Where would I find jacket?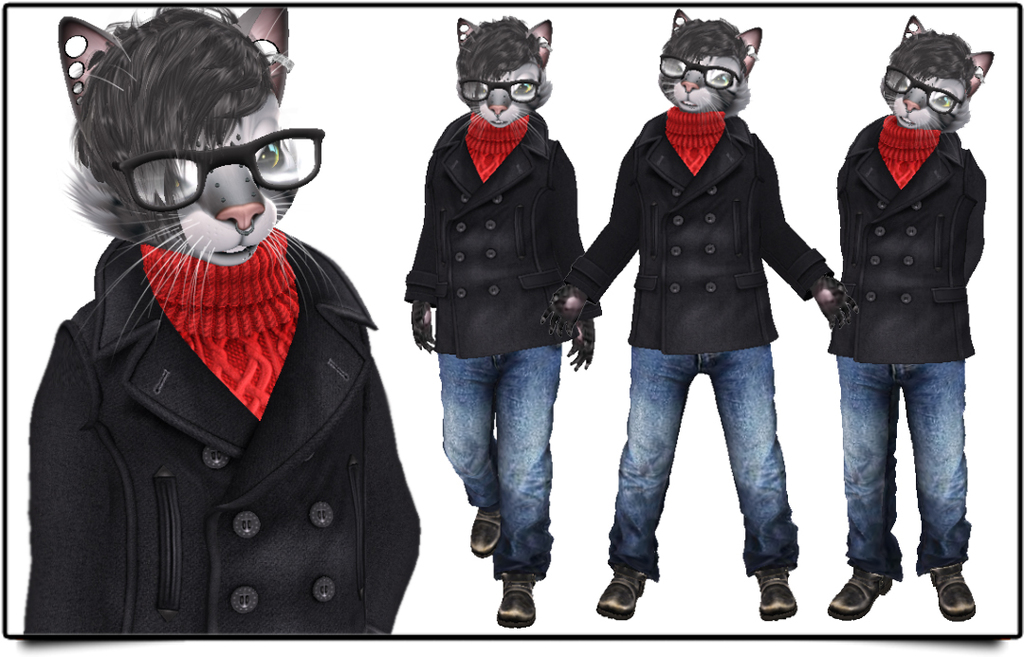
At region(562, 109, 836, 352).
